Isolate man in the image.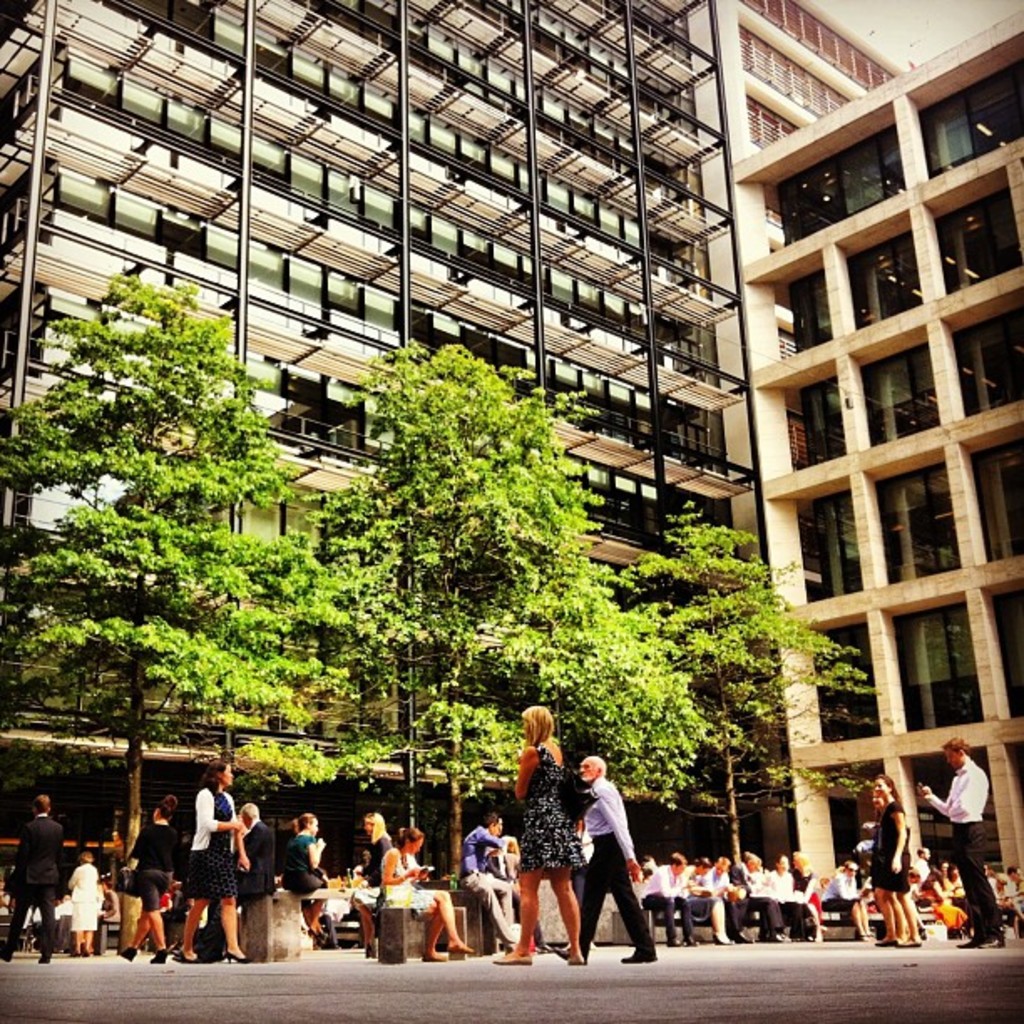
Isolated region: rect(910, 847, 934, 885).
